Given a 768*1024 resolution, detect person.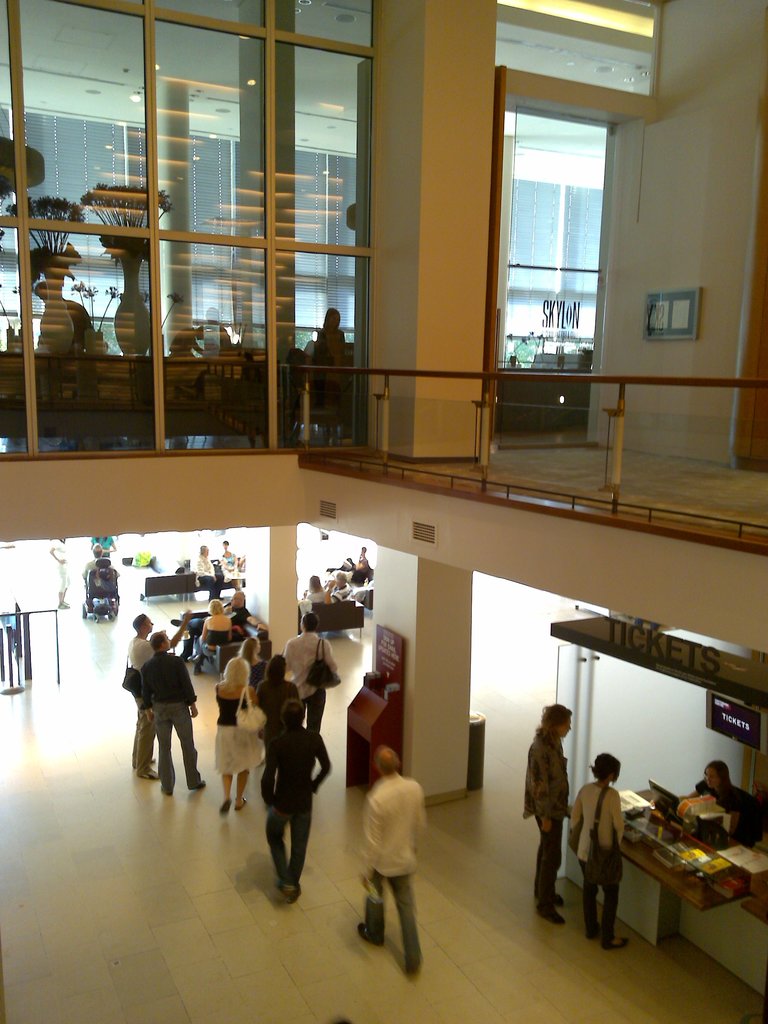
{"x1": 145, "y1": 631, "x2": 211, "y2": 794}.
